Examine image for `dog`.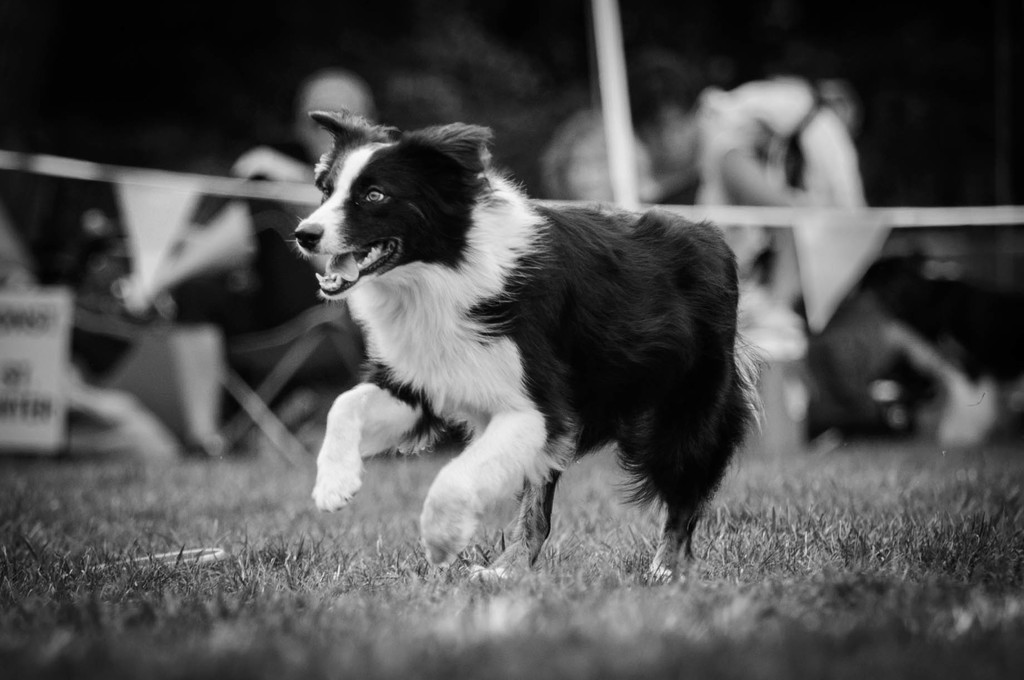
Examination result: pyautogui.locateOnScreen(279, 106, 769, 585).
